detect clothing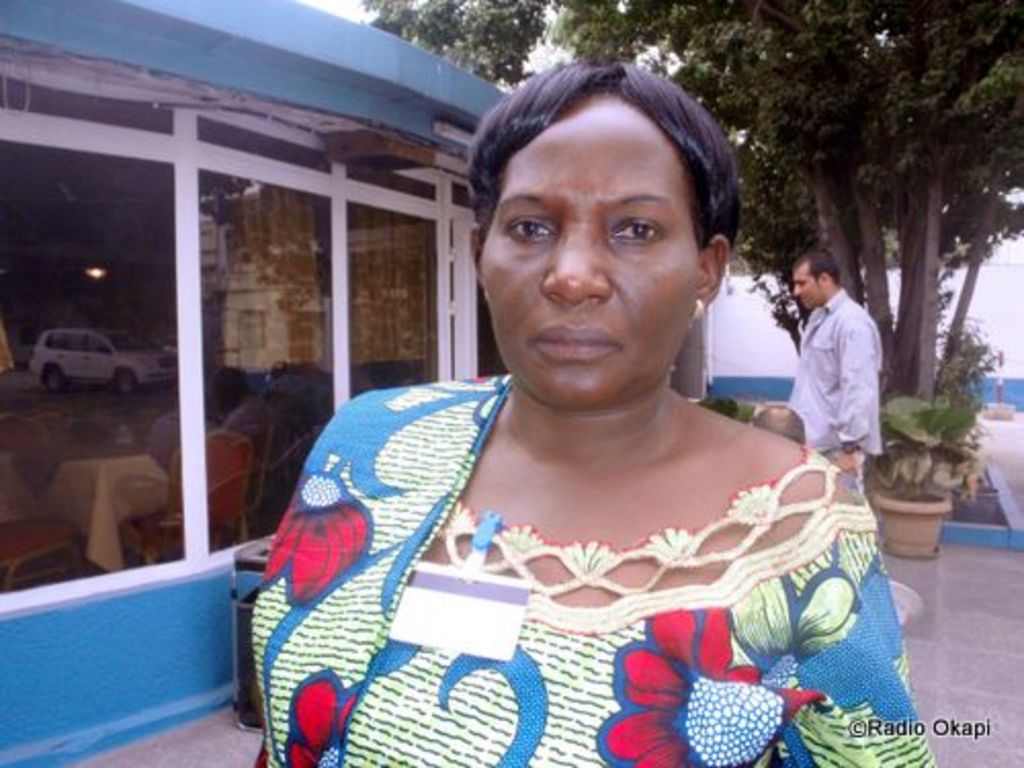
[x1=145, y1=410, x2=219, y2=473]
